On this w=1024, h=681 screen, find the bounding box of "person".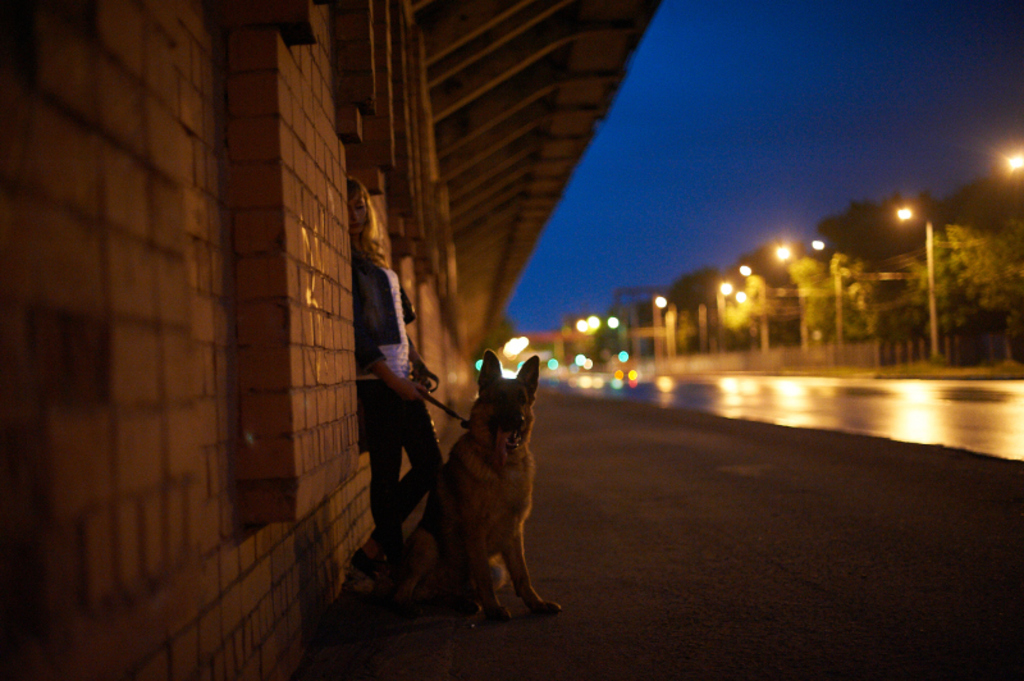
Bounding box: 355, 201, 433, 599.
